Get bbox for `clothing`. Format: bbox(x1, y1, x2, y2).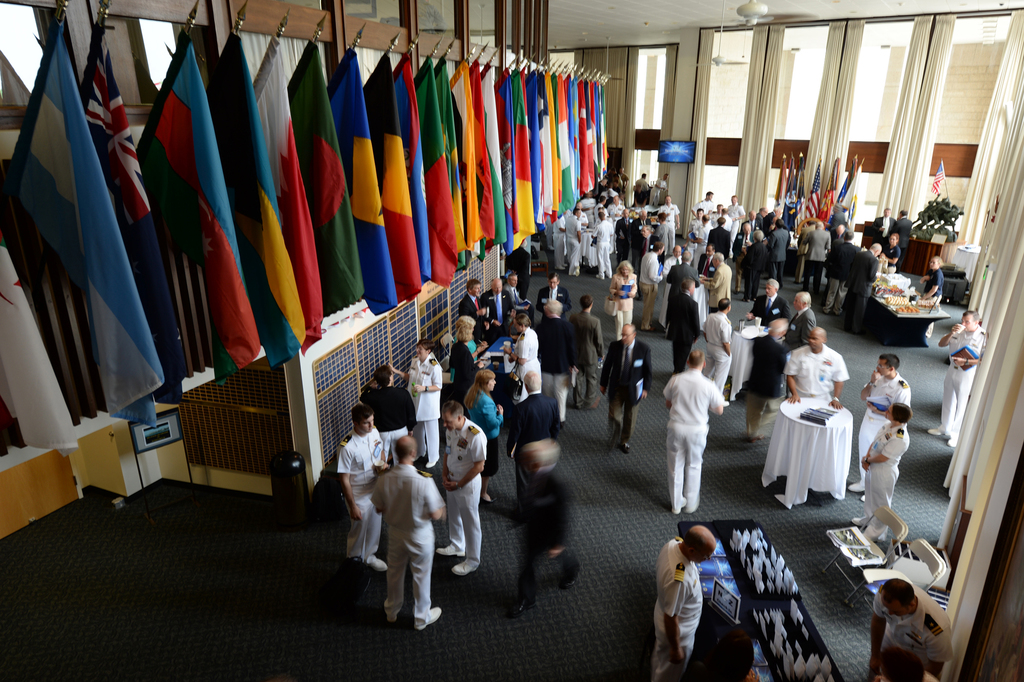
bbox(460, 298, 491, 325).
